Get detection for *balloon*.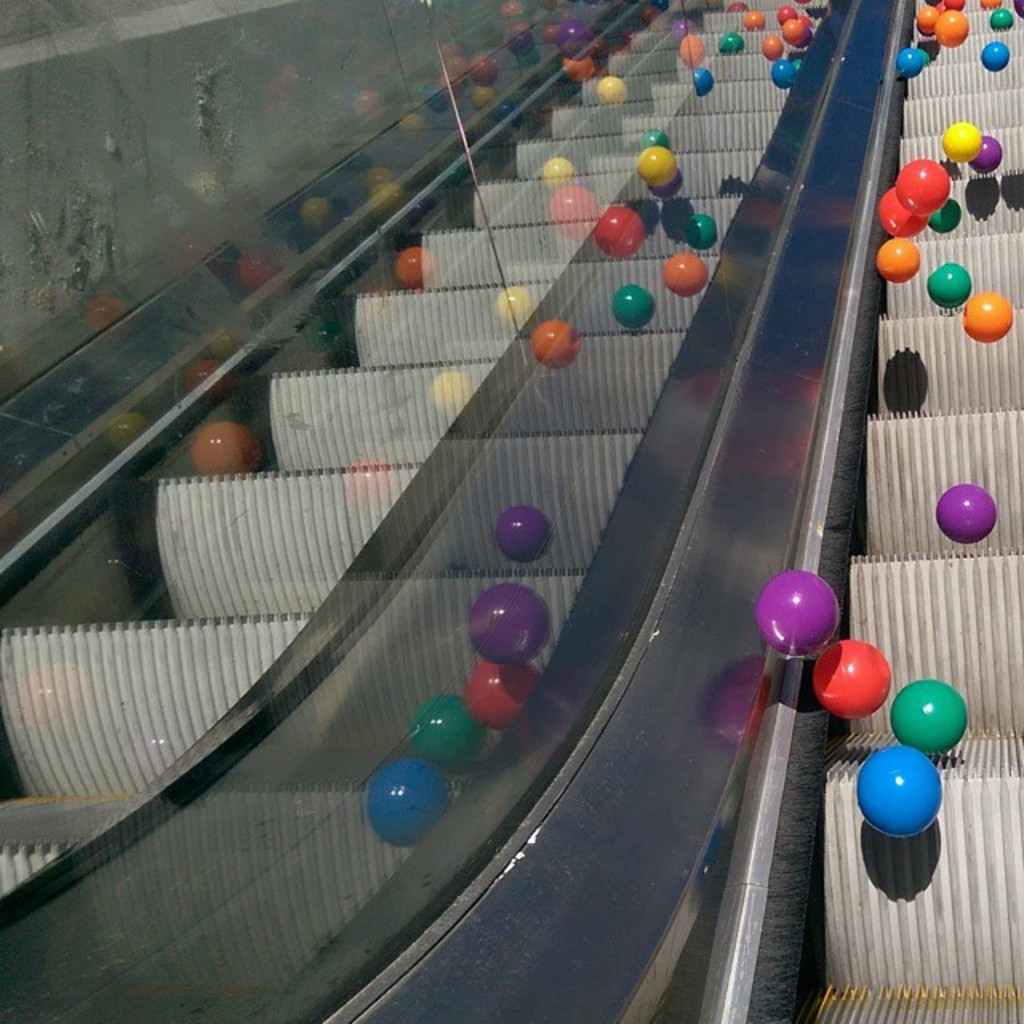
Detection: (933,0,946,16).
